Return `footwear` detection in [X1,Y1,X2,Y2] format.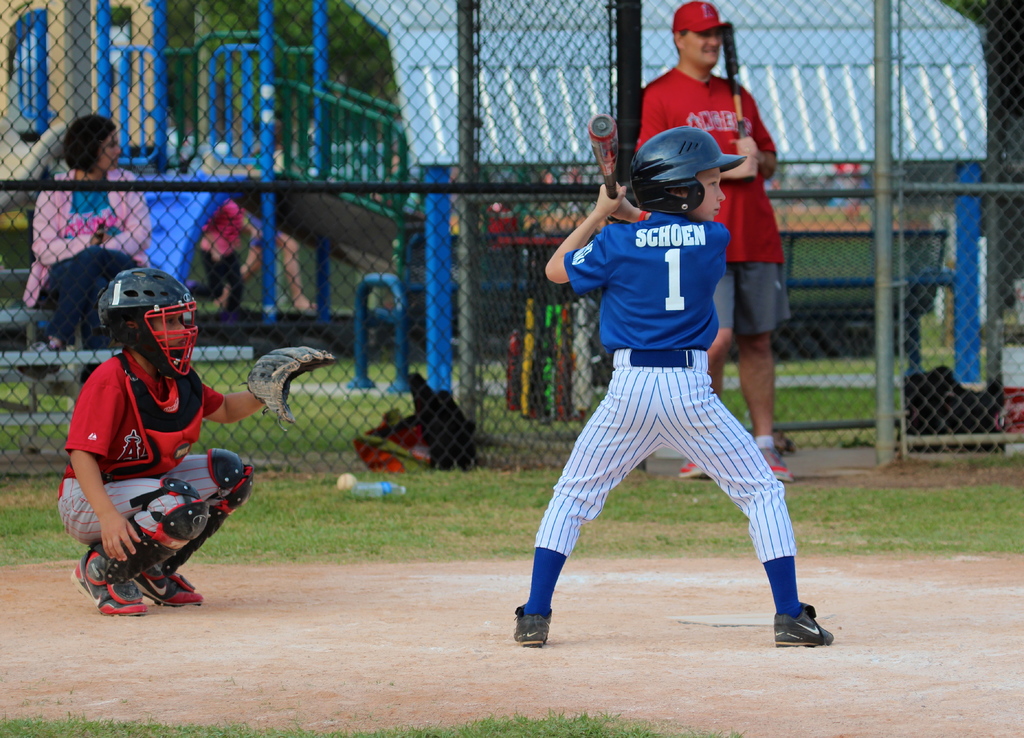
[756,447,793,486].
